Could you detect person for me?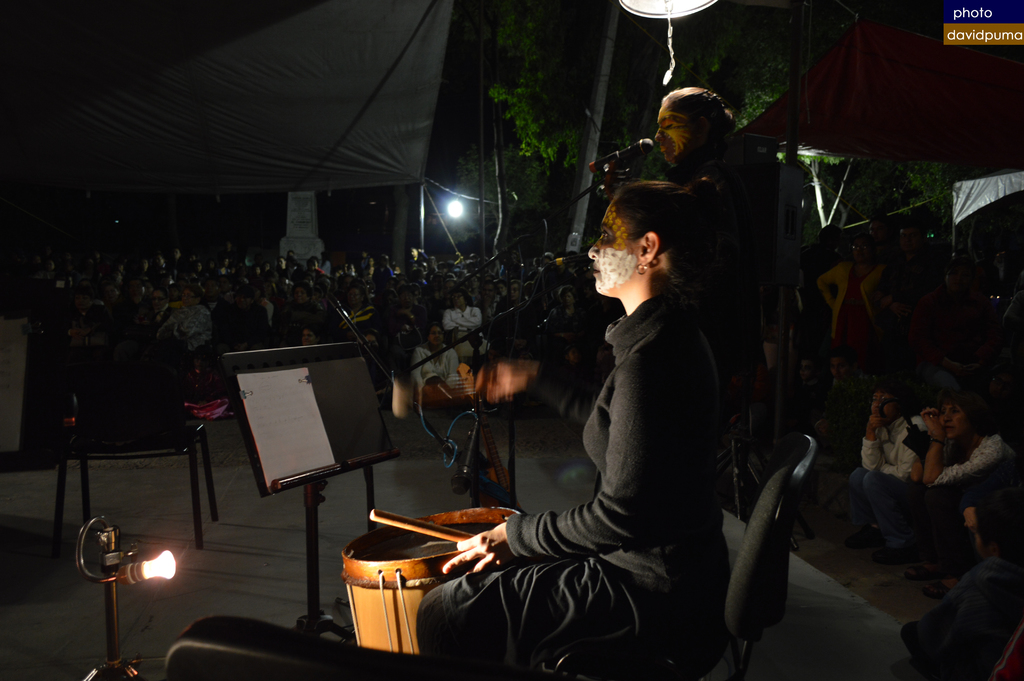
Detection result: {"x1": 975, "y1": 277, "x2": 1007, "y2": 356}.
